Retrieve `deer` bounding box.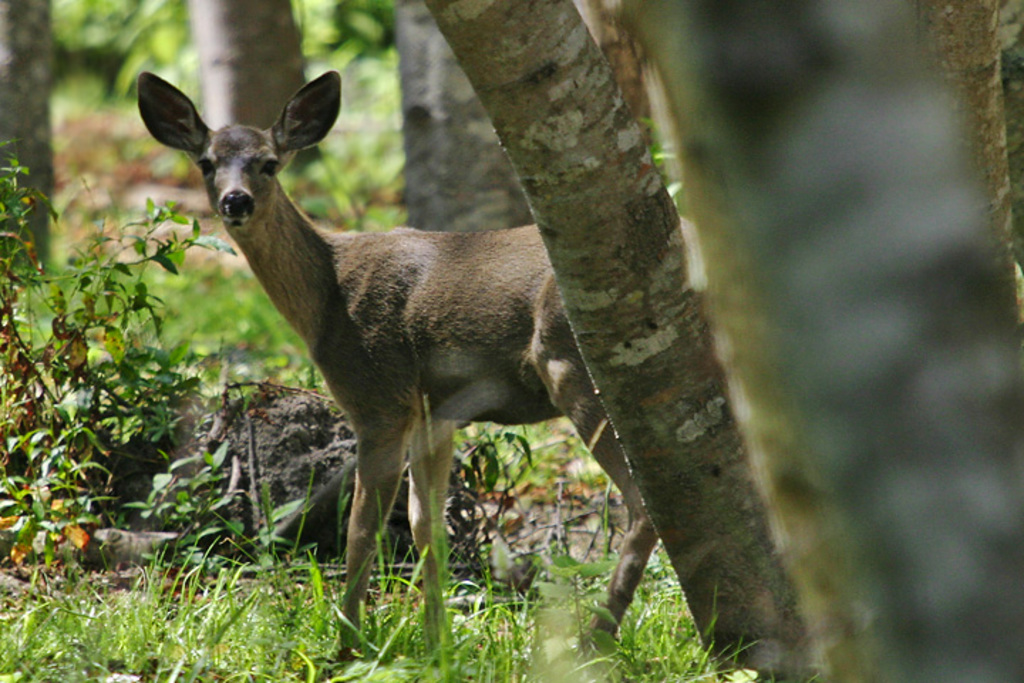
Bounding box: [135, 71, 658, 660].
